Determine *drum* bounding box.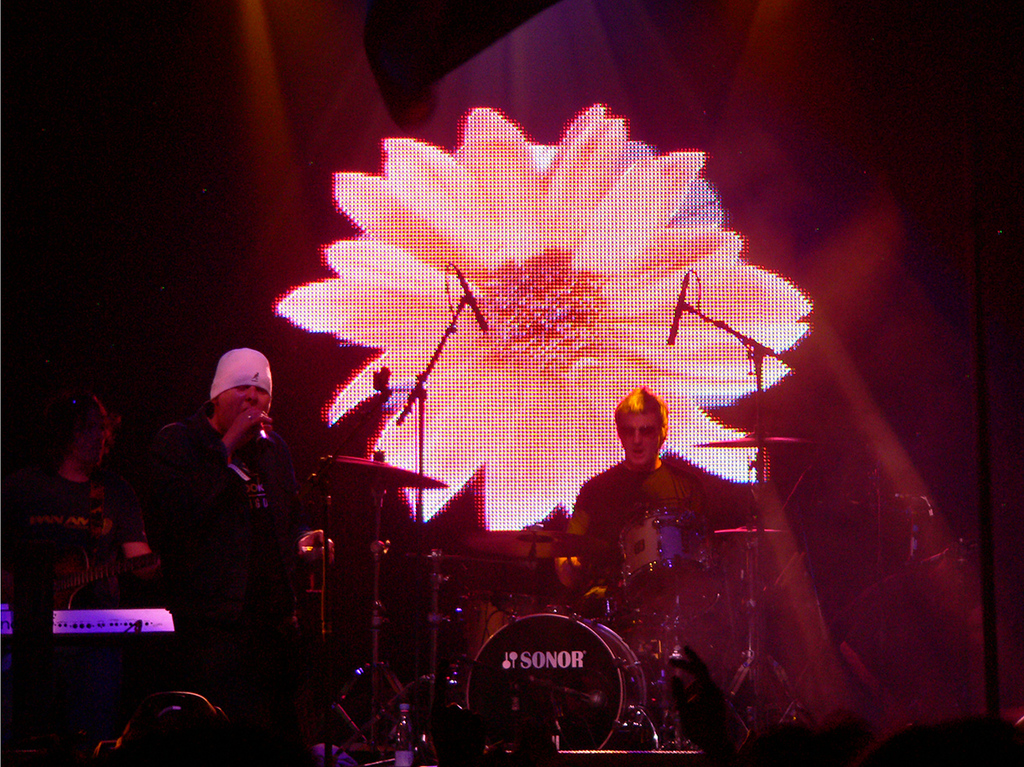
Determined: (left=615, top=510, right=710, bottom=587).
